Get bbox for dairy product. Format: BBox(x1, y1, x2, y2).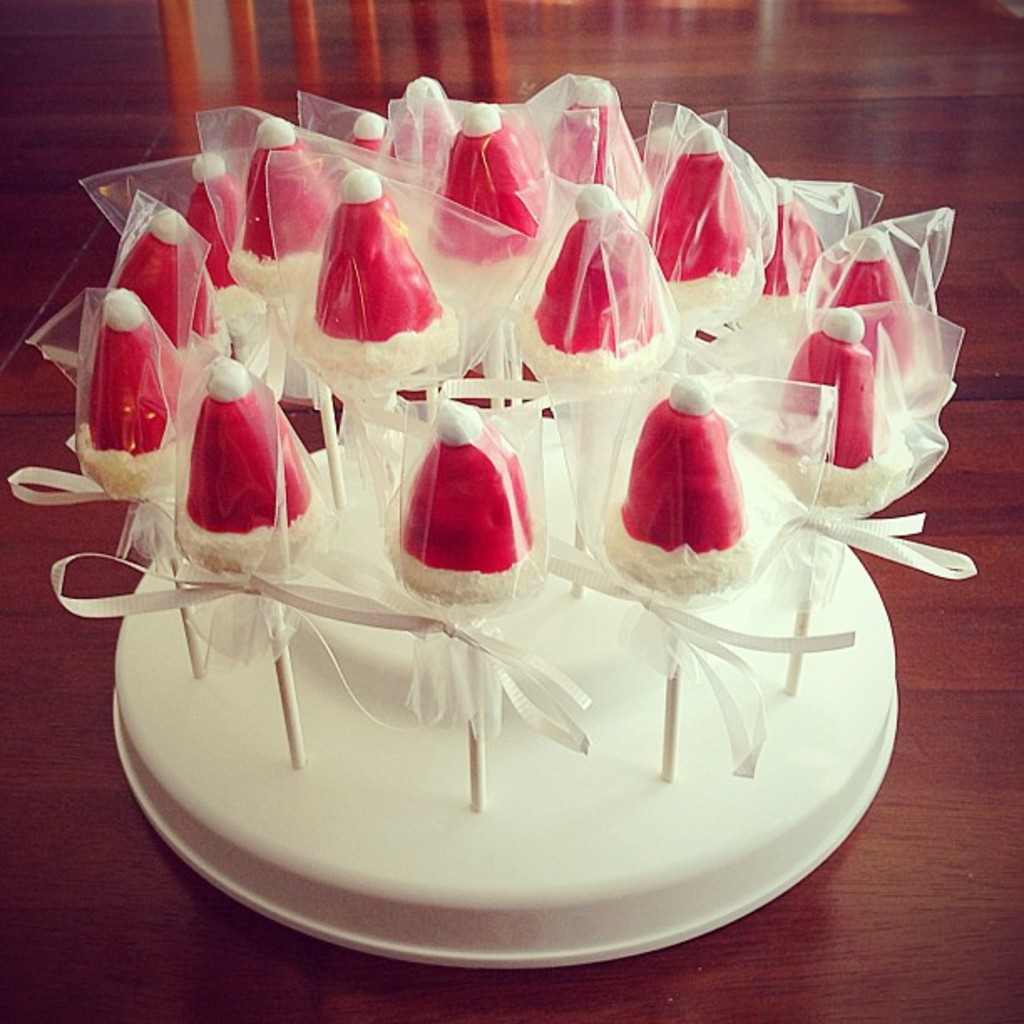
BBox(822, 239, 929, 412).
